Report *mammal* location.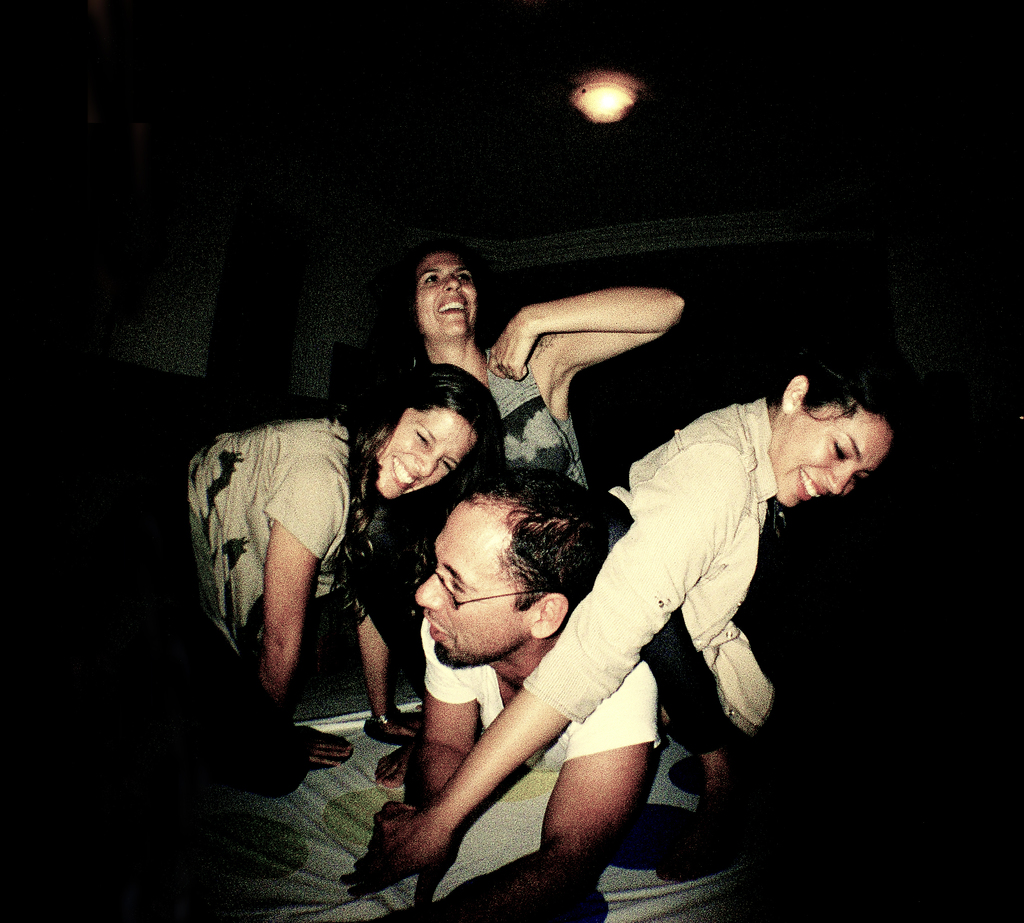
Report: 86, 366, 516, 805.
